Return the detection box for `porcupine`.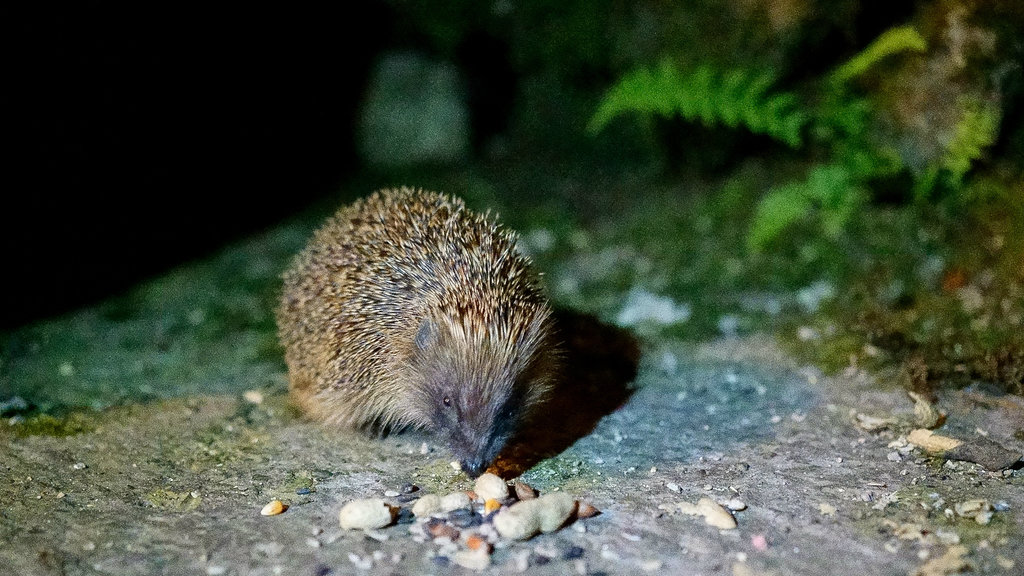
(left=270, top=186, right=566, bottom=477).
